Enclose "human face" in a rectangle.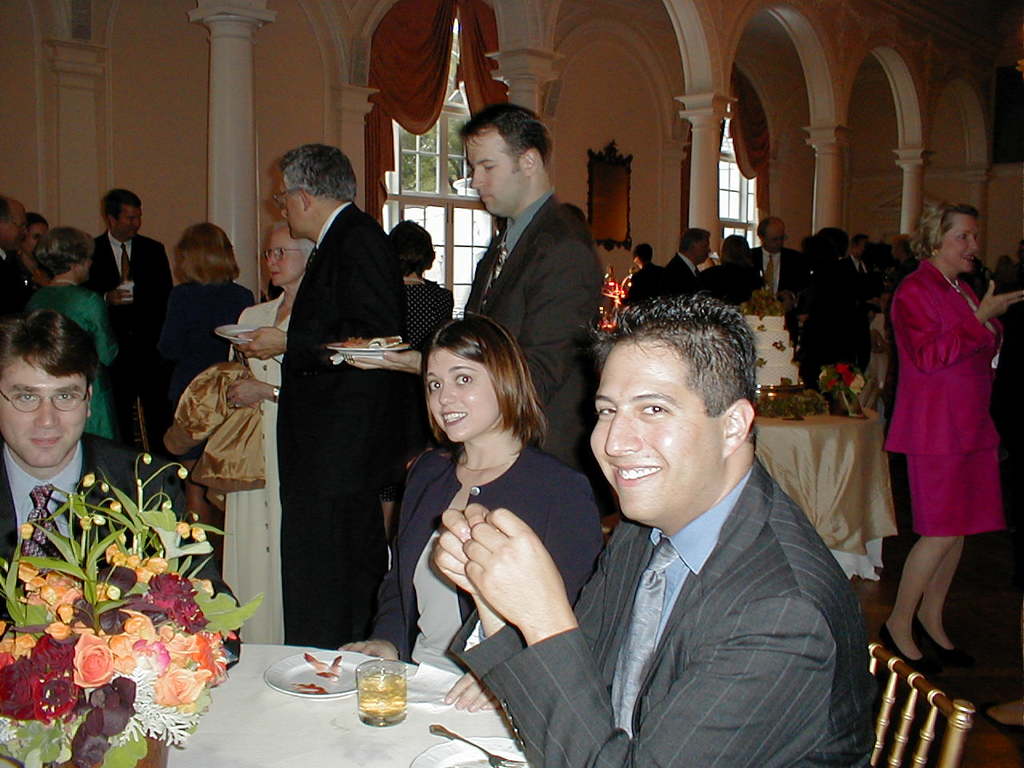
[x1=590, y1=342, x2=713, y2=522].
